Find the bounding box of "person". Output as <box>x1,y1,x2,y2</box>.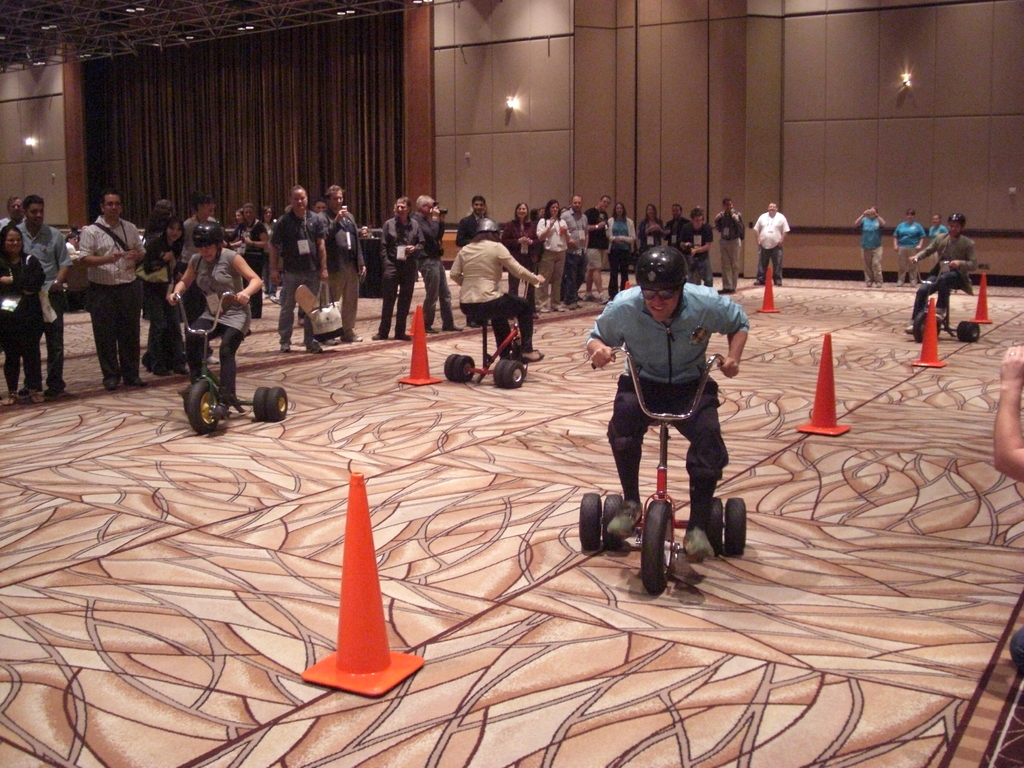
<box>586,247,751,561</box>.
